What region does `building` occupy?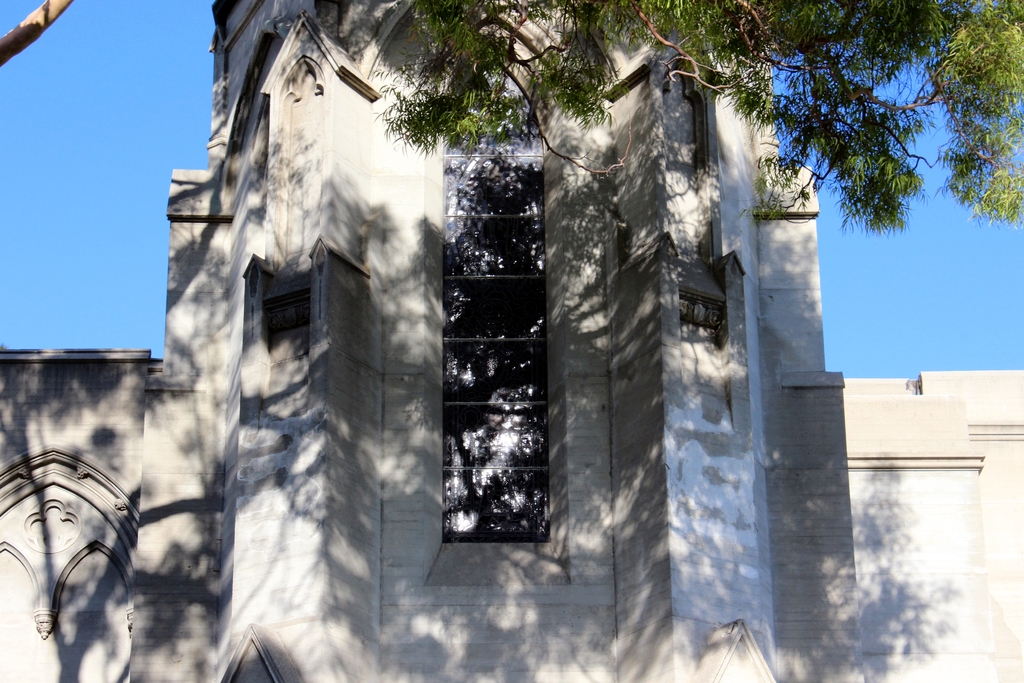
<bbox>0, 0, 1023, 682</bbox>.
